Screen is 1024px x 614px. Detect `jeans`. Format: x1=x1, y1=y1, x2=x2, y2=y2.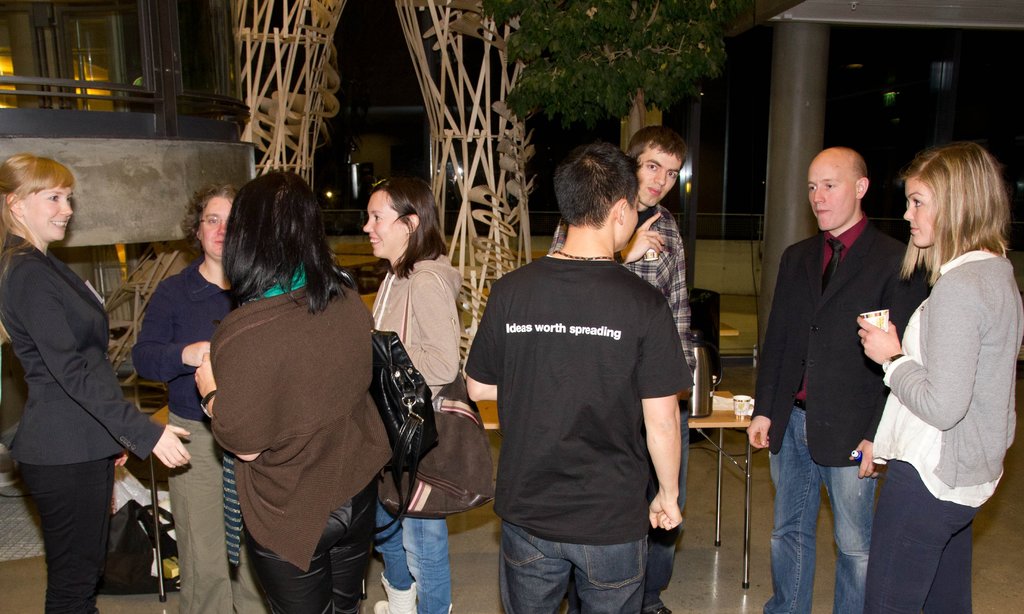
x1=383, y1=509, x2=441, y2=613.
